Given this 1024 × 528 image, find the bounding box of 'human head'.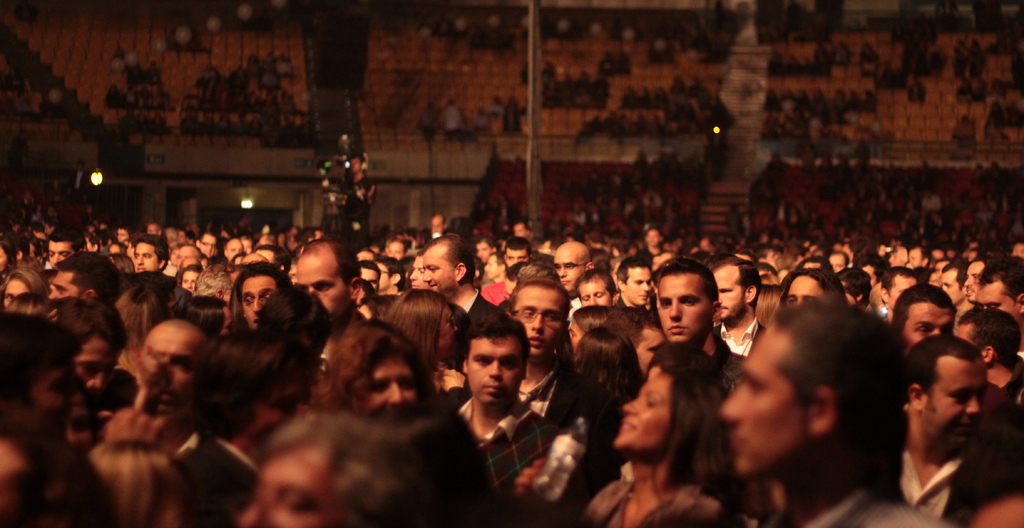
893/279/956/354.
